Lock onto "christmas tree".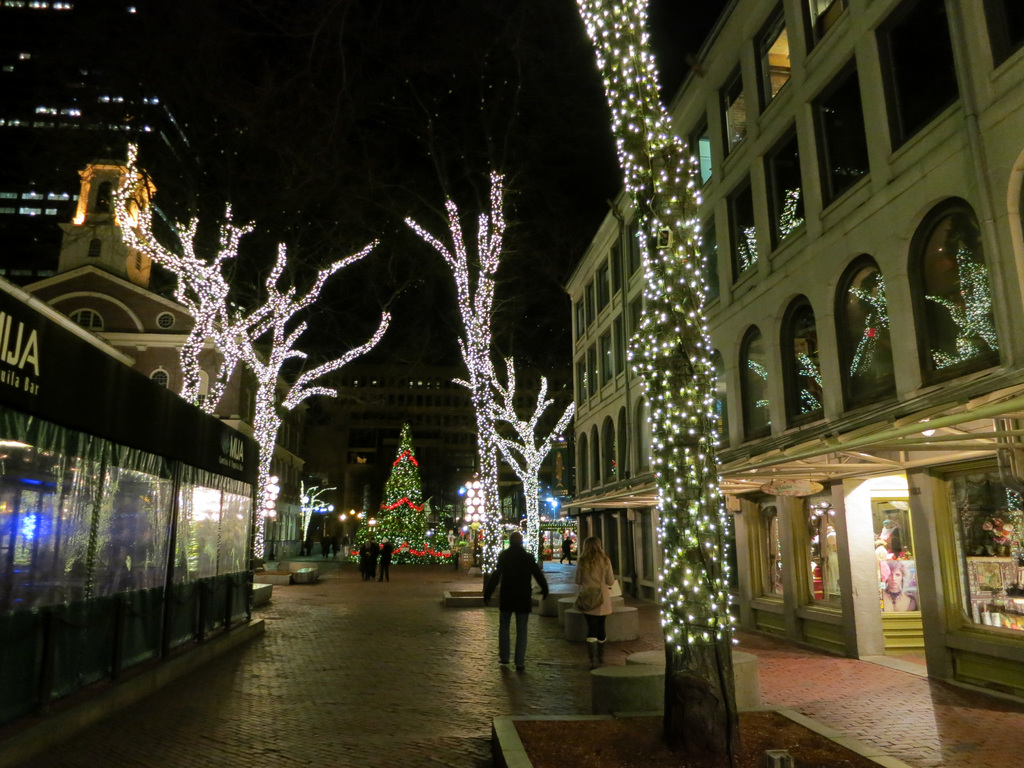
Locked: 376 421 438 556.
